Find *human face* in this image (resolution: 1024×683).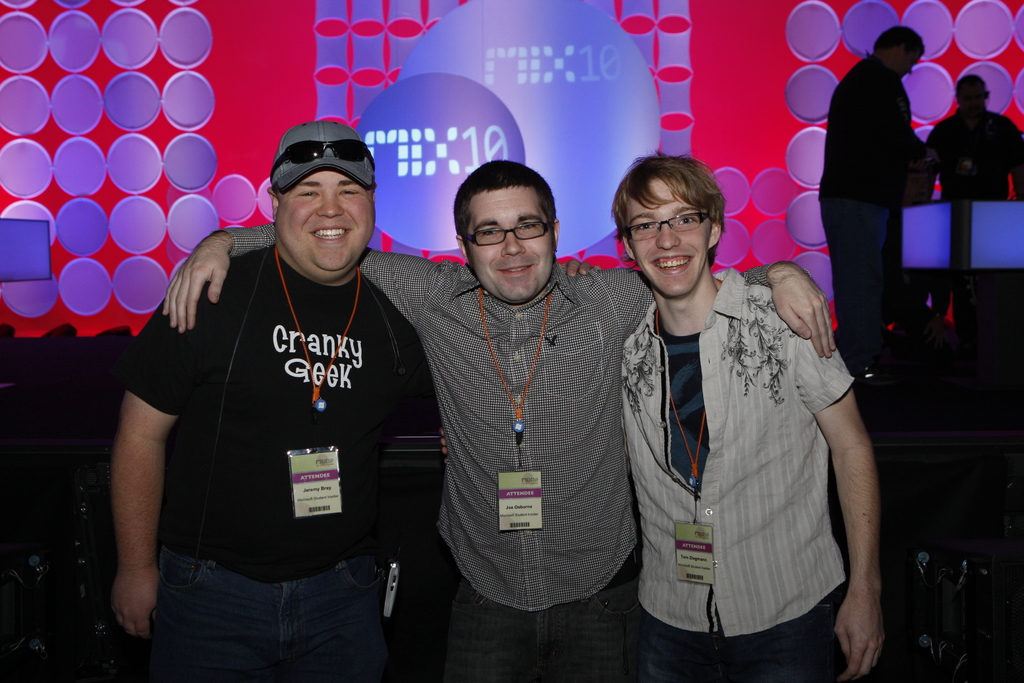
(left=279, top=165, right=375, bottom=273).
